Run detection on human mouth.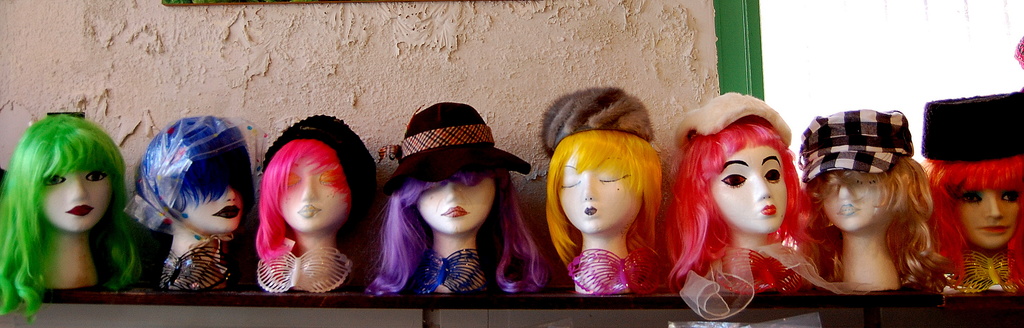
Result: BBox(833, 204, 860, 217).
